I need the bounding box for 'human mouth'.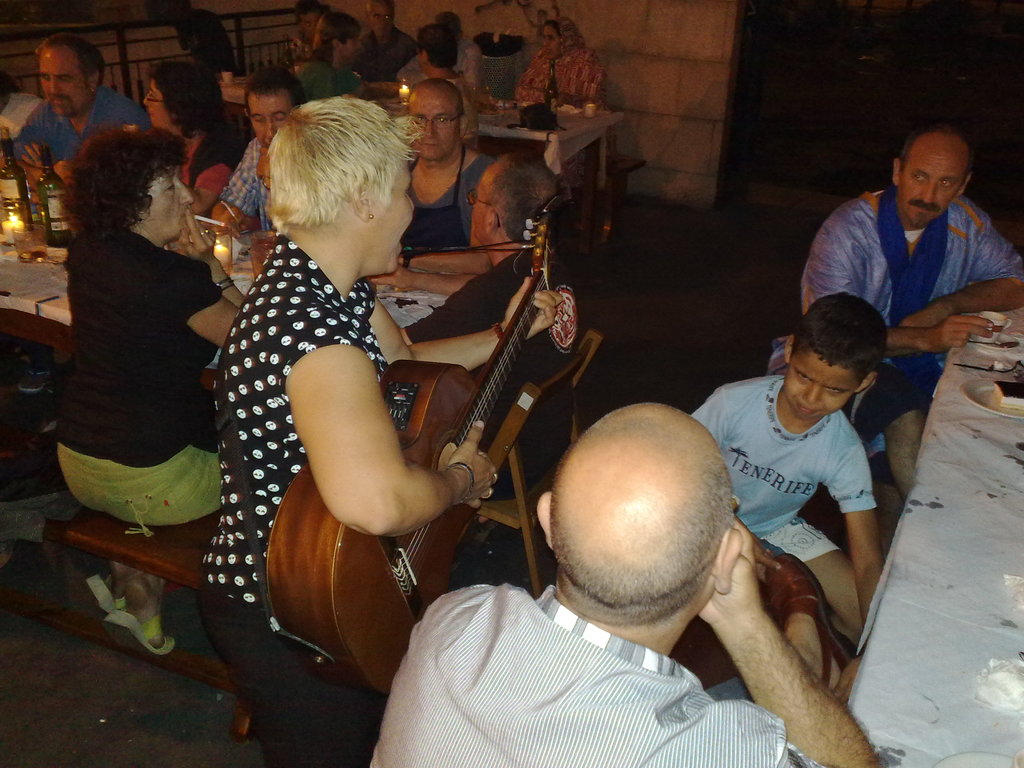
Here it is: x1=145, y1=107, x2=157, y2=120.
